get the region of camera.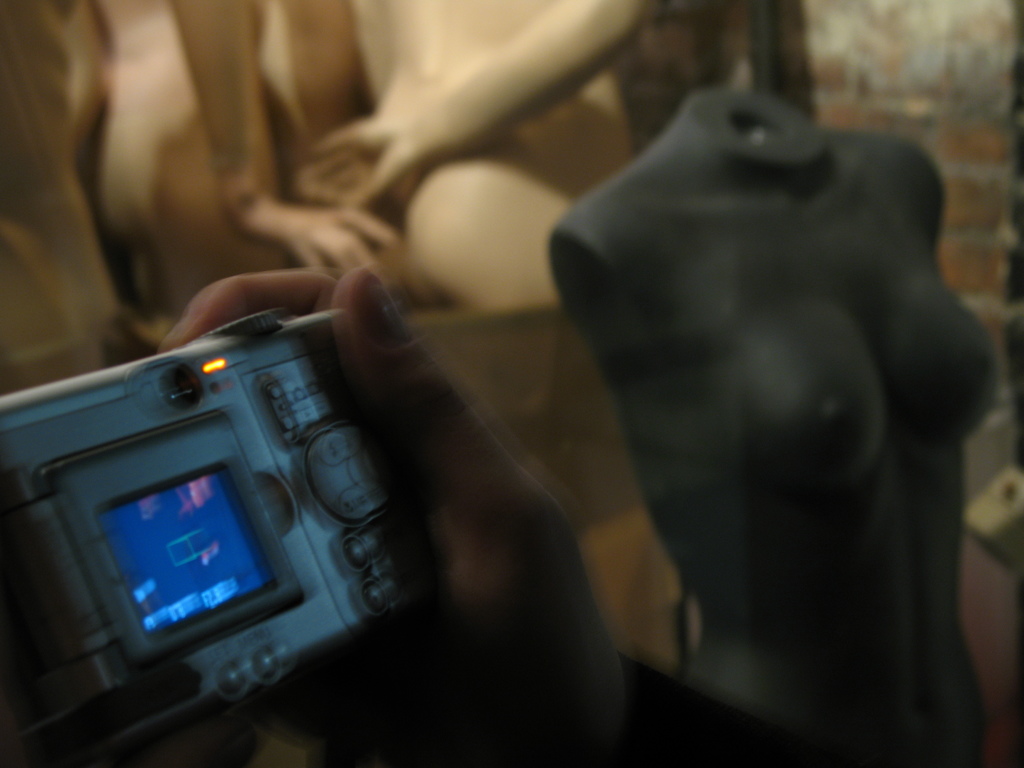
[left=0, top=303, right=447, bottom=767].
